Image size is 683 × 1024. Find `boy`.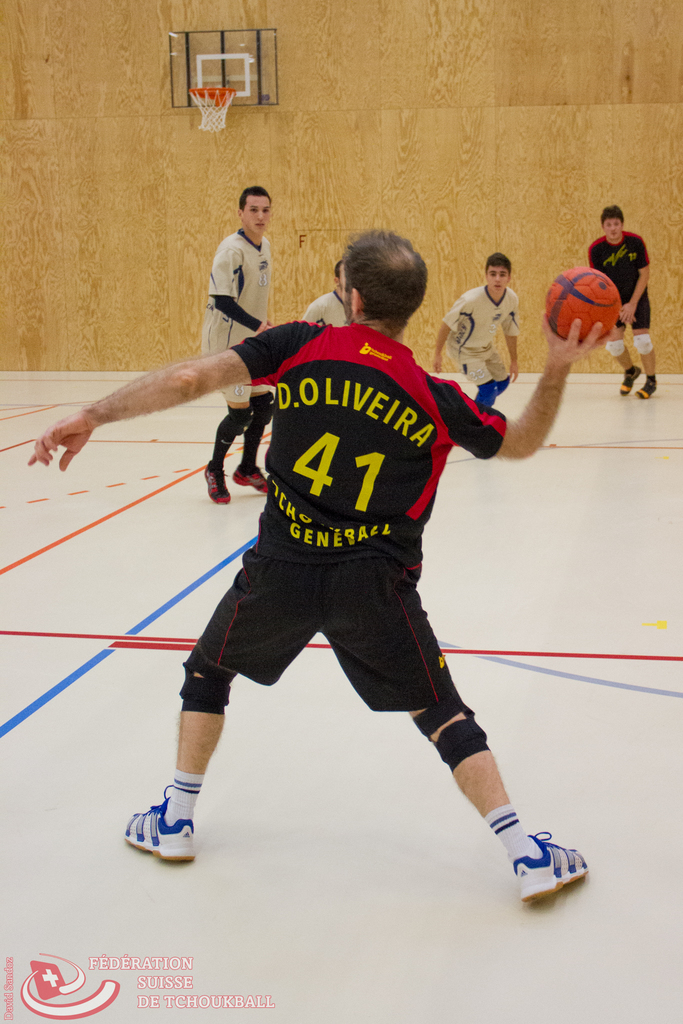
[x1=427, y1=249, x2=519, y2=415].
